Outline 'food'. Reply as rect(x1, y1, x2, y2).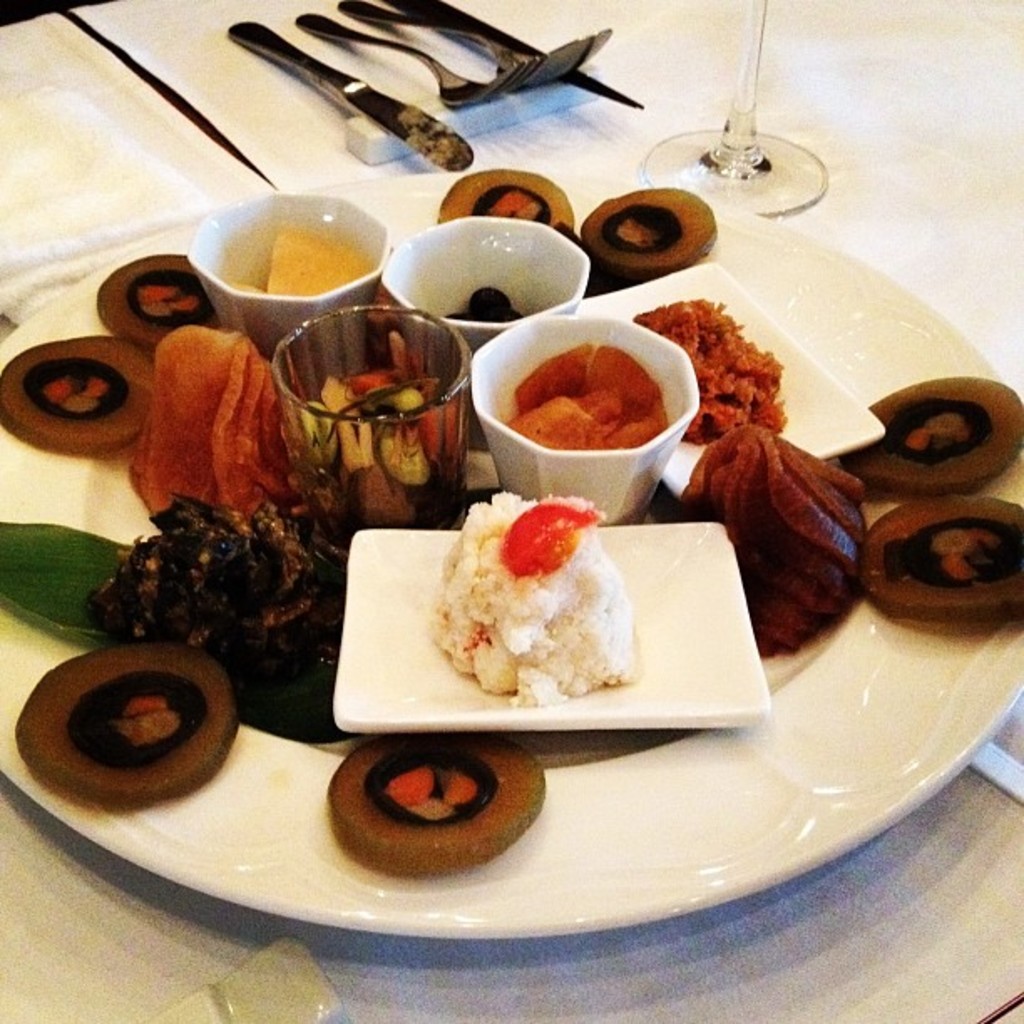
rect(453, 279, 527, 331).
